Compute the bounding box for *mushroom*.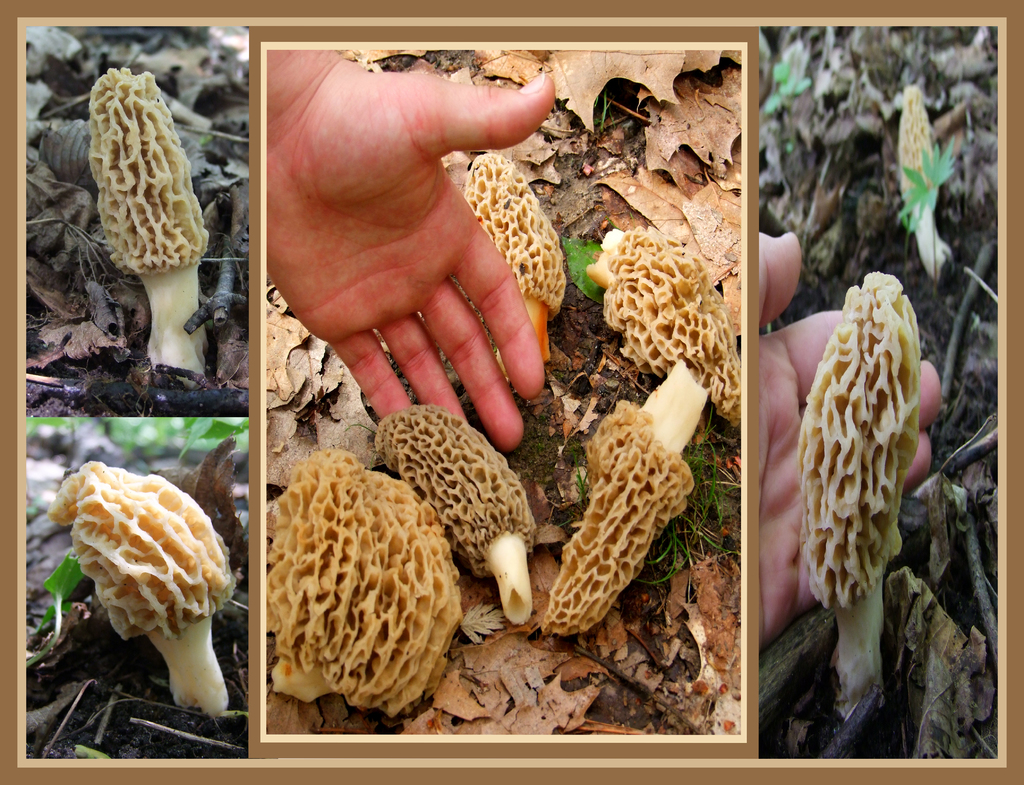
[left=93, top=63, right=218, bottom=389].
